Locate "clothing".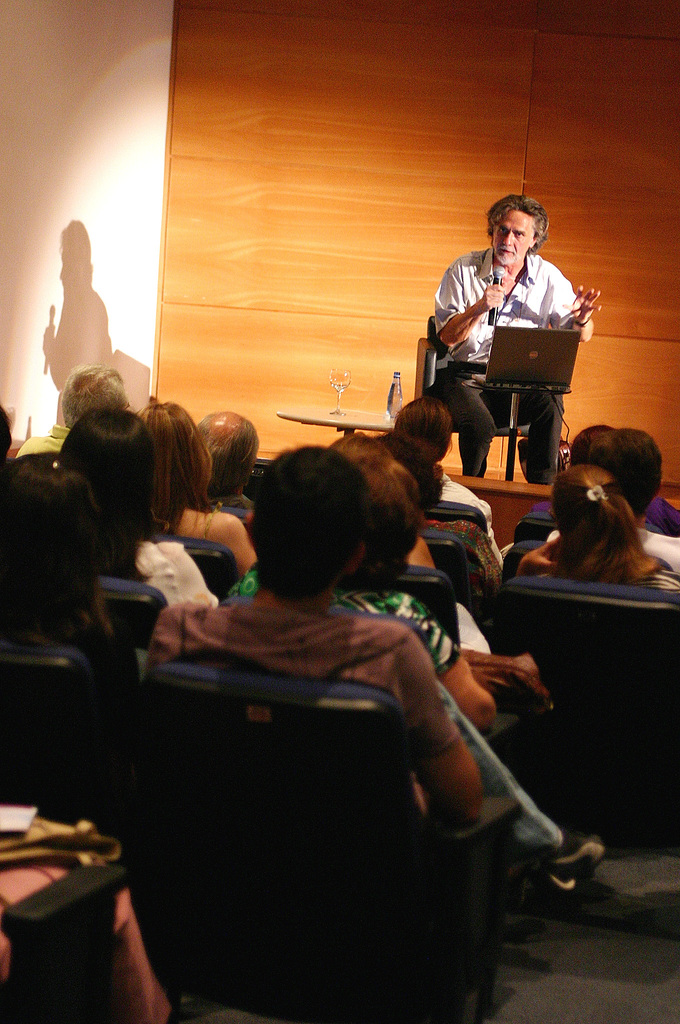
Bounding box: BBox(10, 424, 76, 456).
